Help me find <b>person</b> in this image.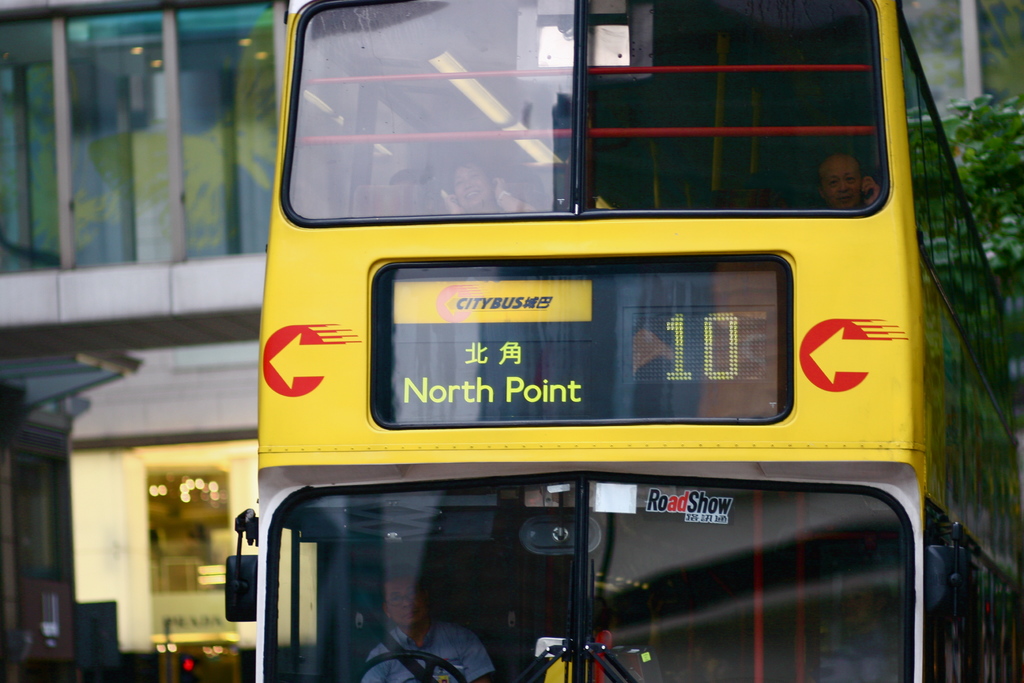
Found it: locate(441, 160, 538, 211).
